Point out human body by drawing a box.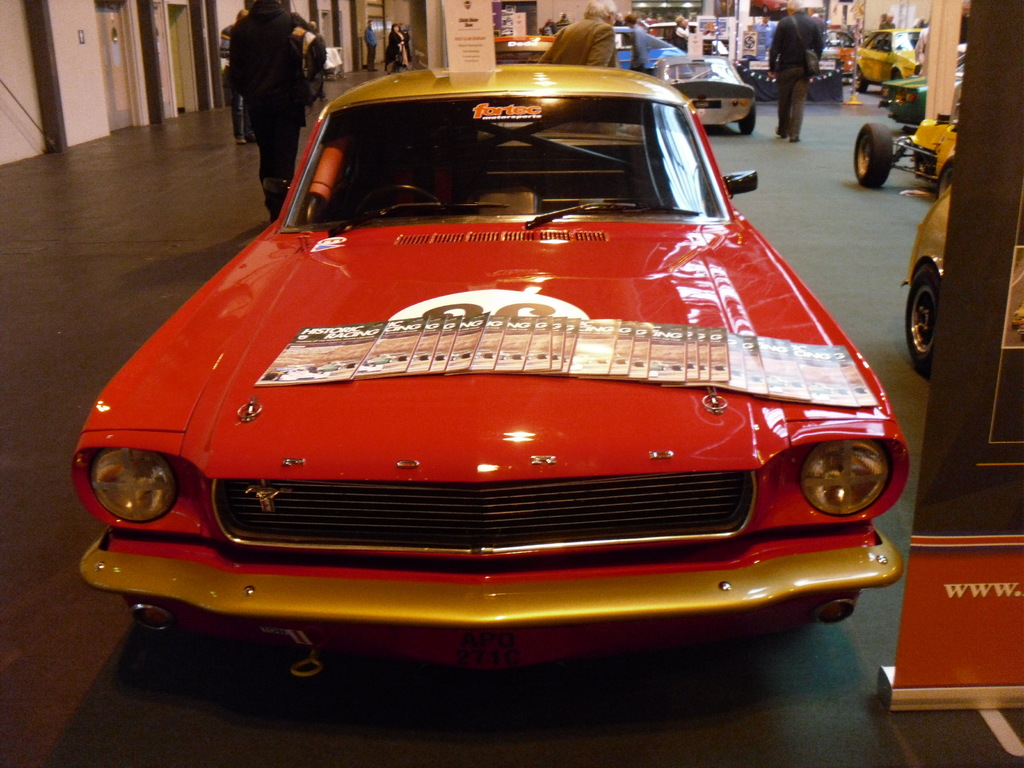
l=768, t=0, r=824, b=140.
